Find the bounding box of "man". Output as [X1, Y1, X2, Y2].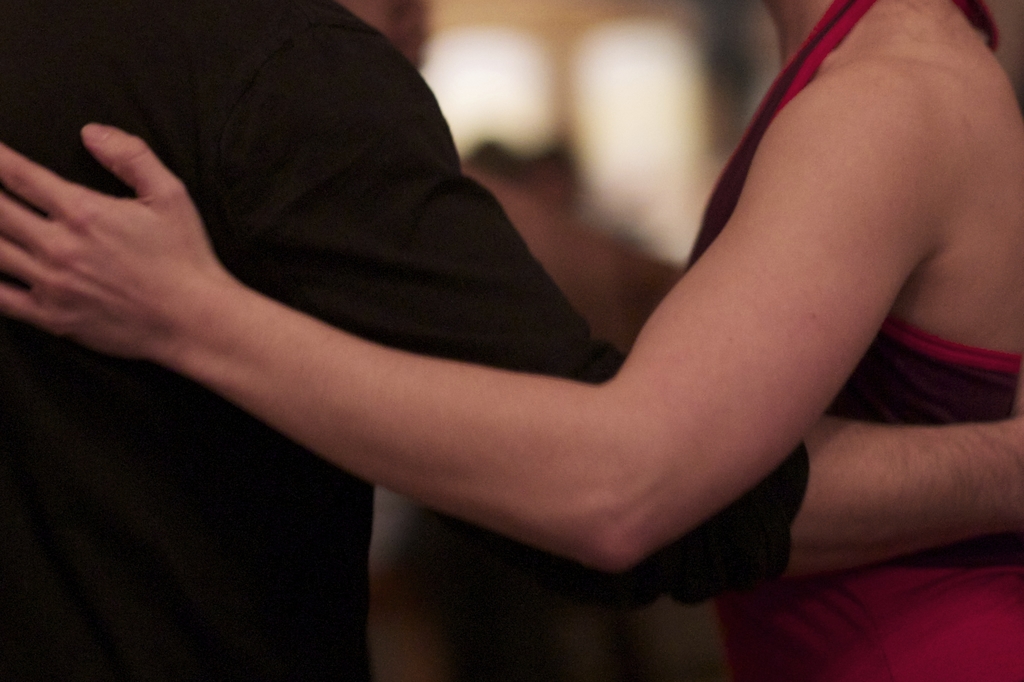
[49, 0, 1023, 633].
